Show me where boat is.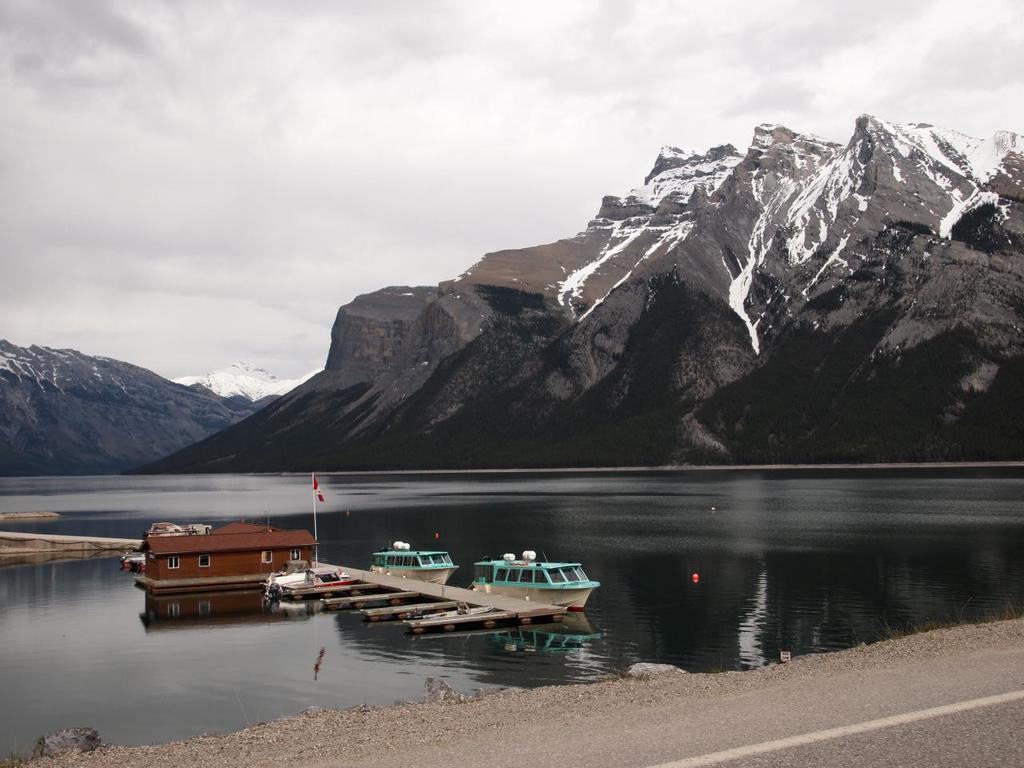
boat is at <box>182,527,625,645</box>.
